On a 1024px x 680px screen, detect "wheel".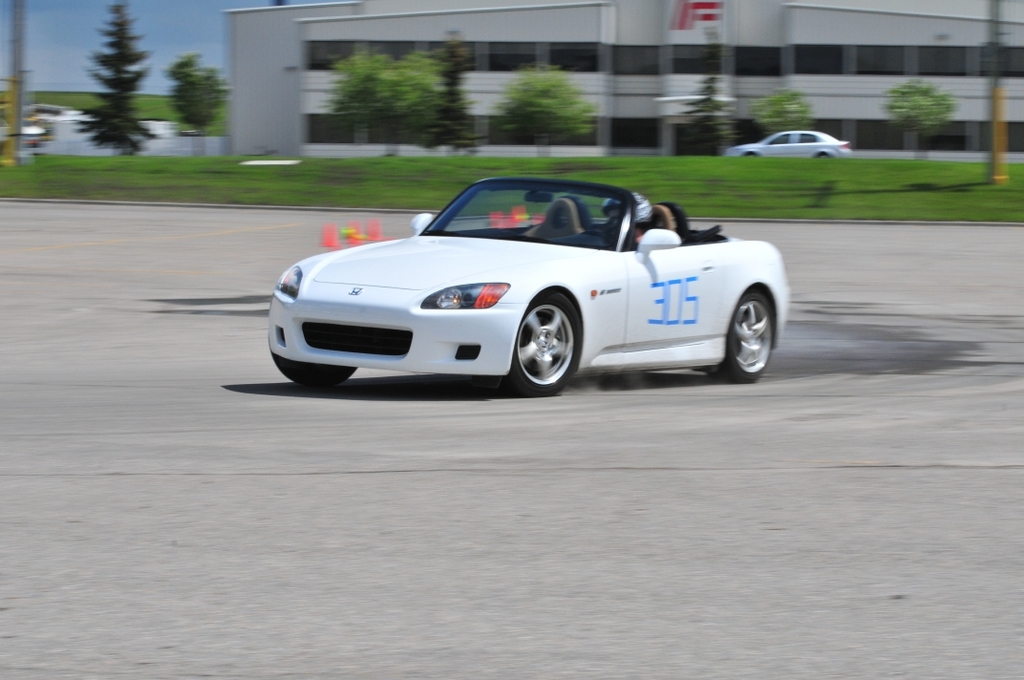
<region>512, 302, 586, 382</region>.
